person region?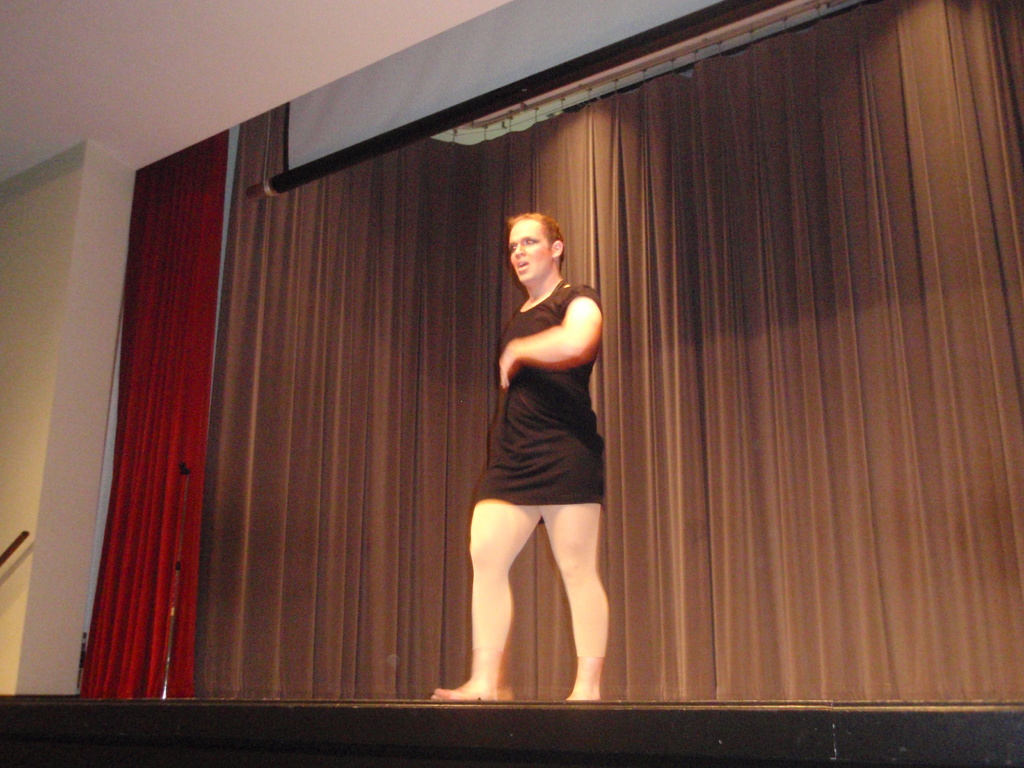
462/187/634/708
